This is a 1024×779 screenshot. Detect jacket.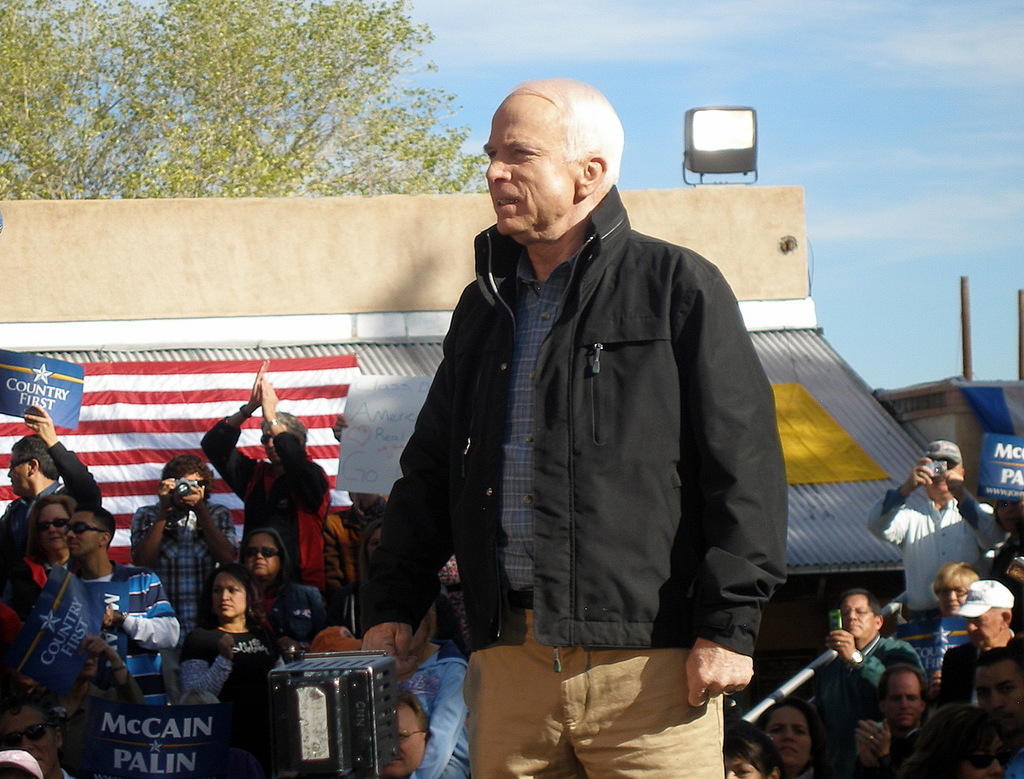
202 421 331 579.
